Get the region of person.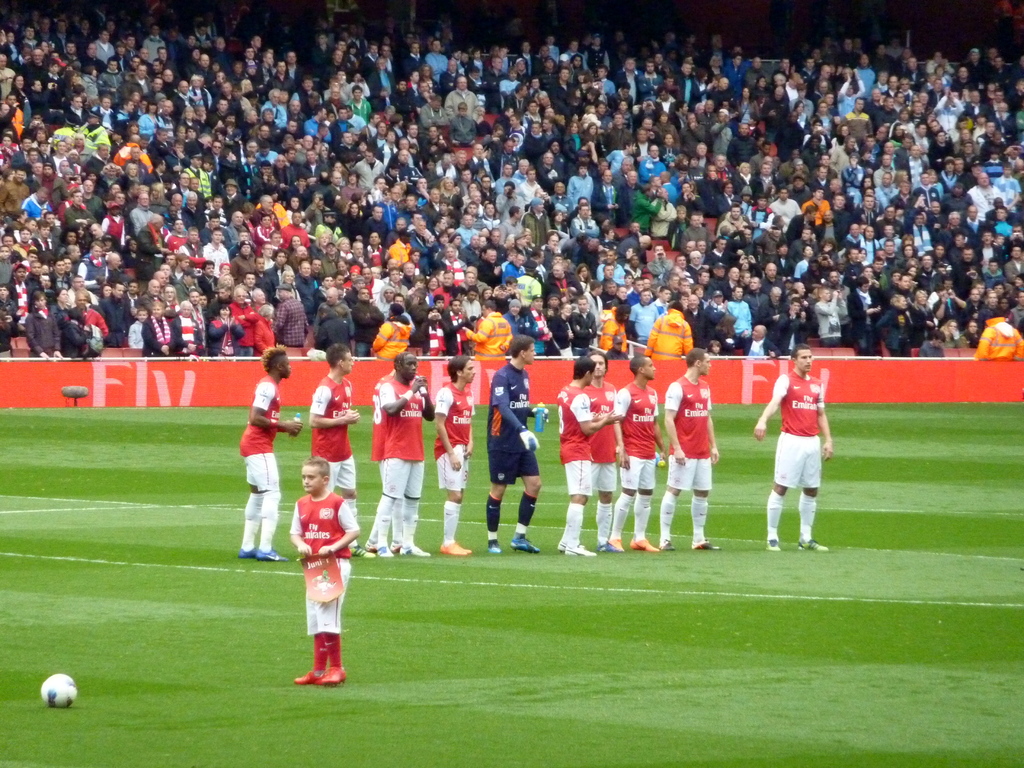
{"left": 758, "top": 342, "right": 836, "bottom": 554}.
